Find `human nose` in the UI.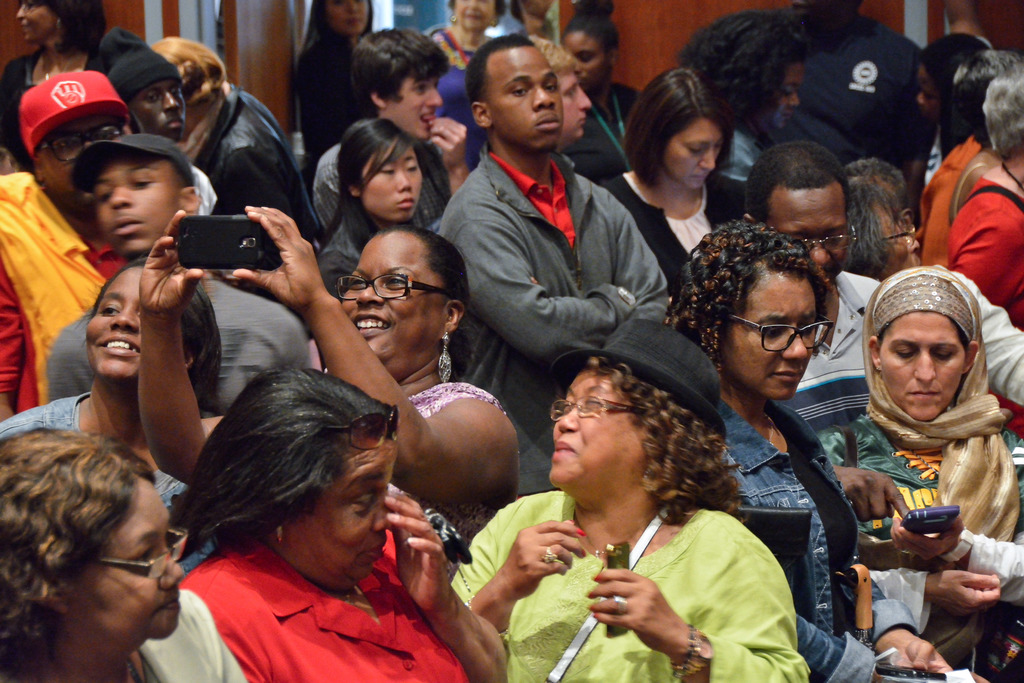
UI element at (911,353,936,383).
